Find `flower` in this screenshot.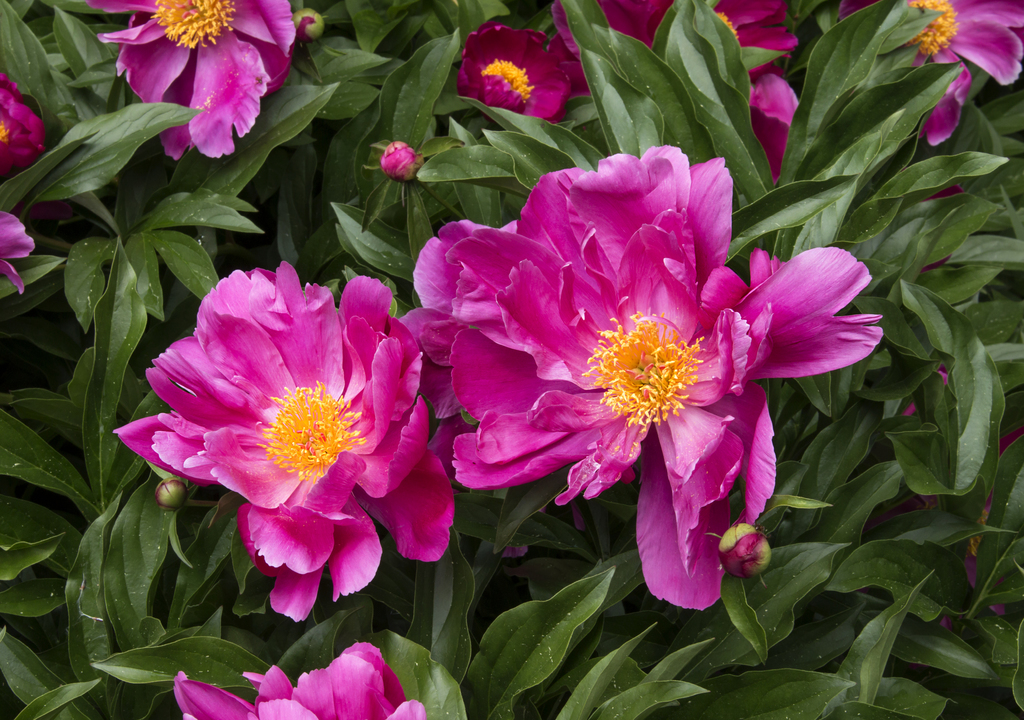
The bounding box for `flower` is l=0, t=209, r=36, b=296.
